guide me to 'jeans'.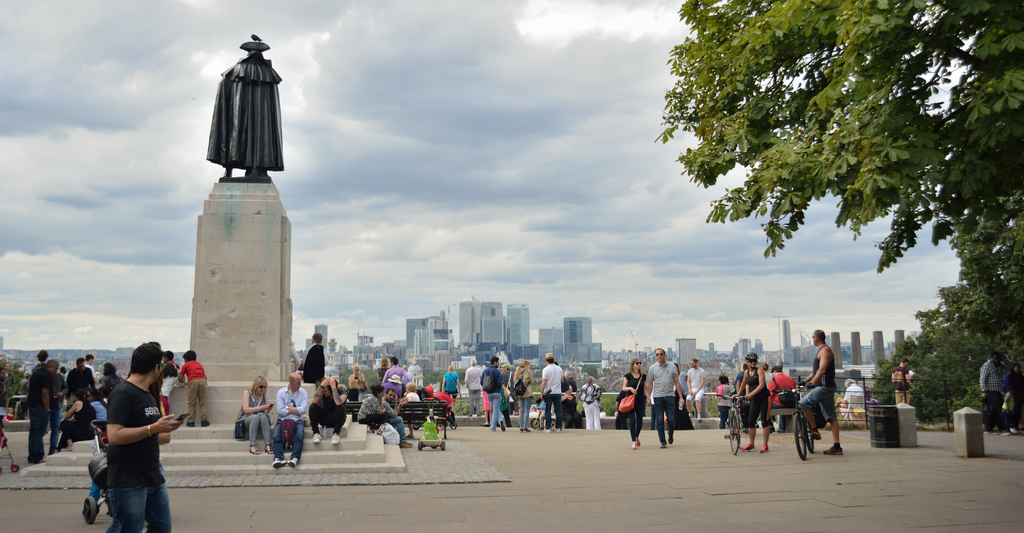
Guidance: bbox=(99, 489, 176, 532).
